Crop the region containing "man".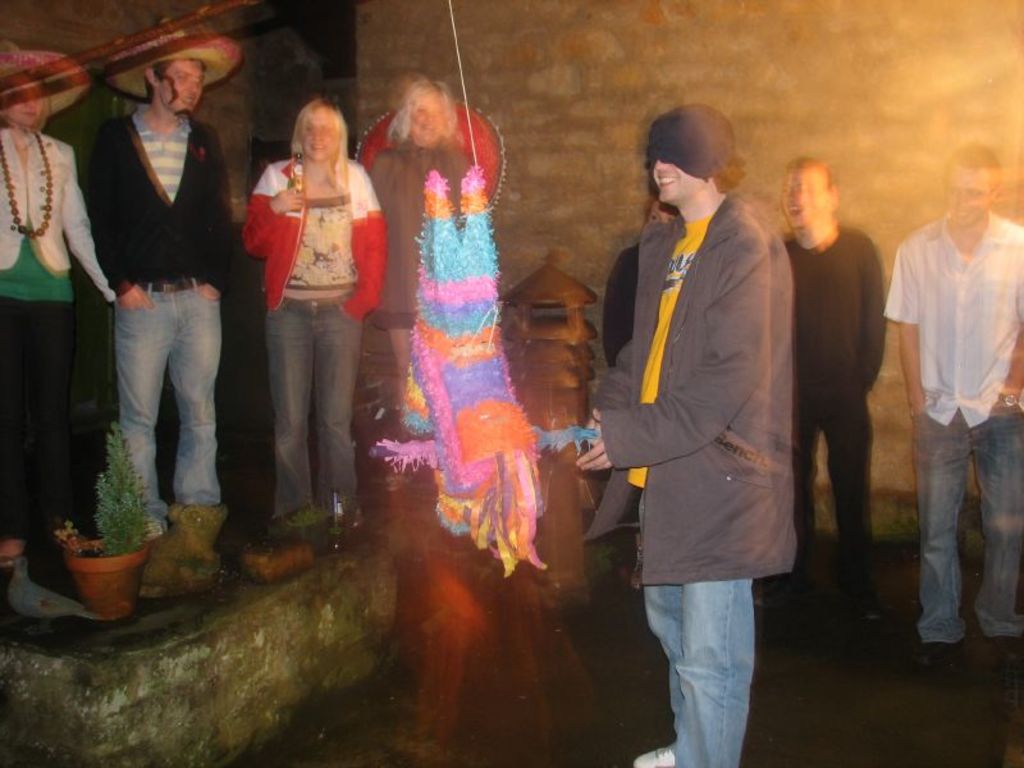
Crop region: box(88, 20, 233, 544).
